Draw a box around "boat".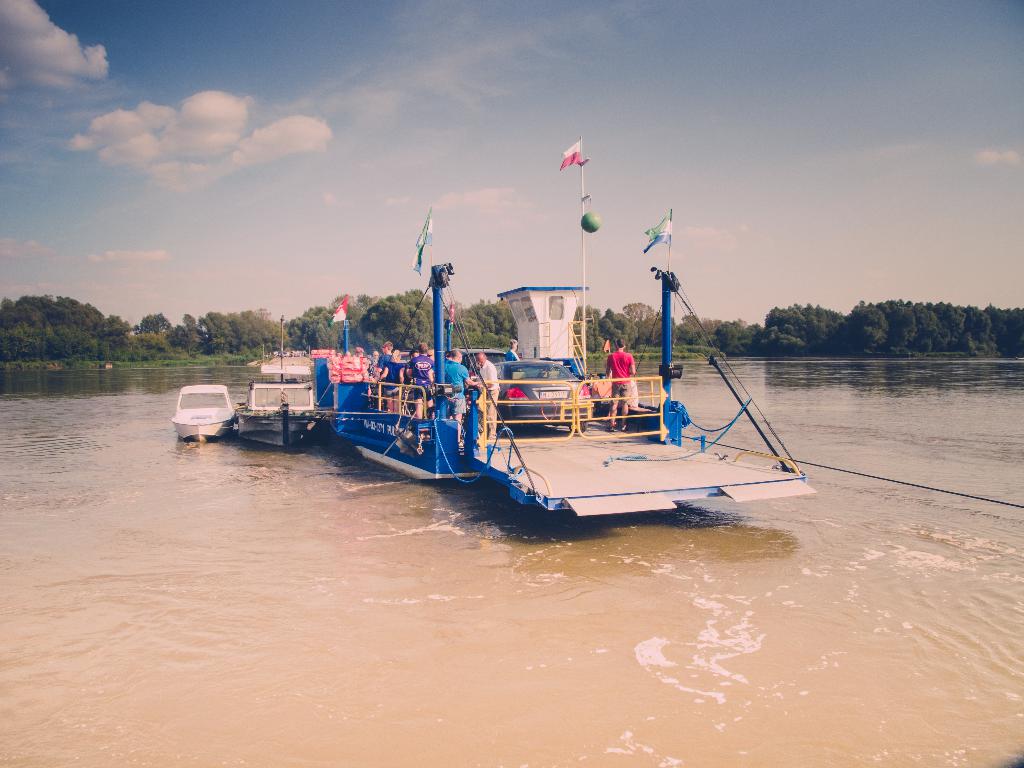
(x1=236, y1=383, x2=322, y2=450).
